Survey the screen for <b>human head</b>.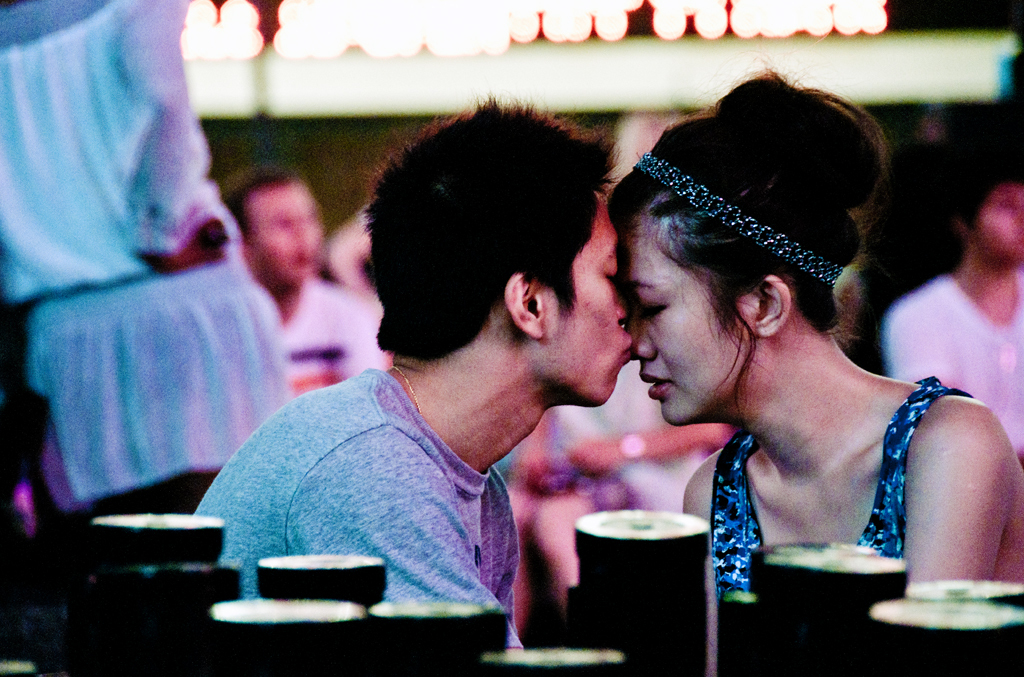
Survey found: region(208, 162, 315, 279).
